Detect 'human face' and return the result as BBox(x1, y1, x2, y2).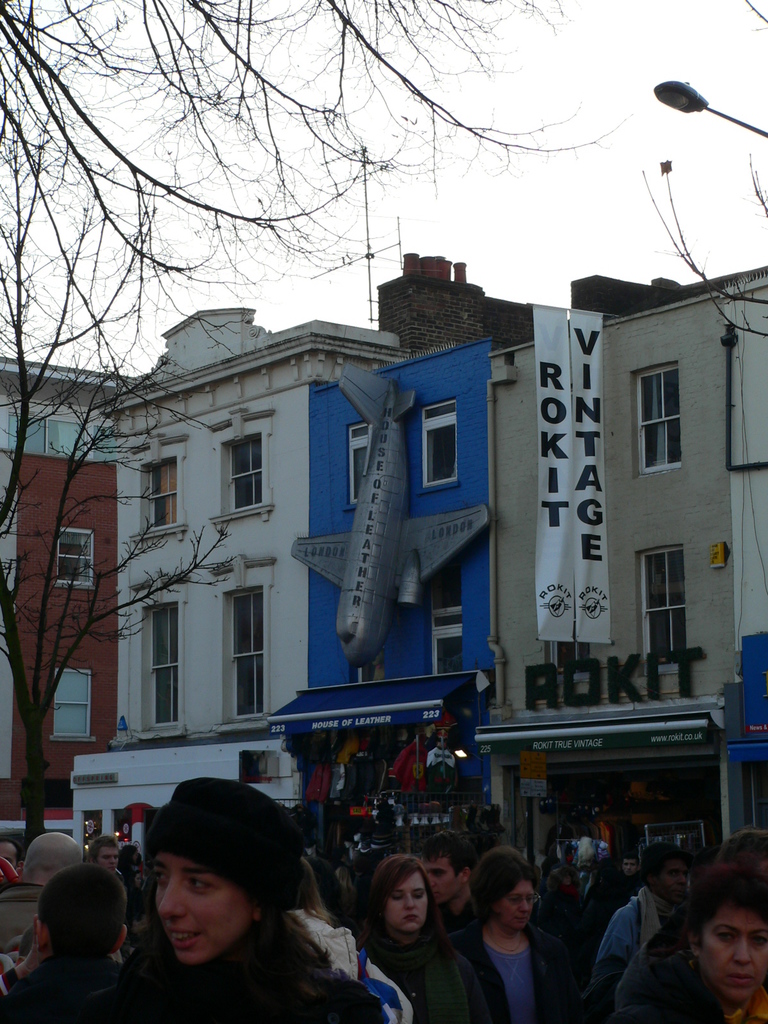
BBox(100, 850, 113, 867).
